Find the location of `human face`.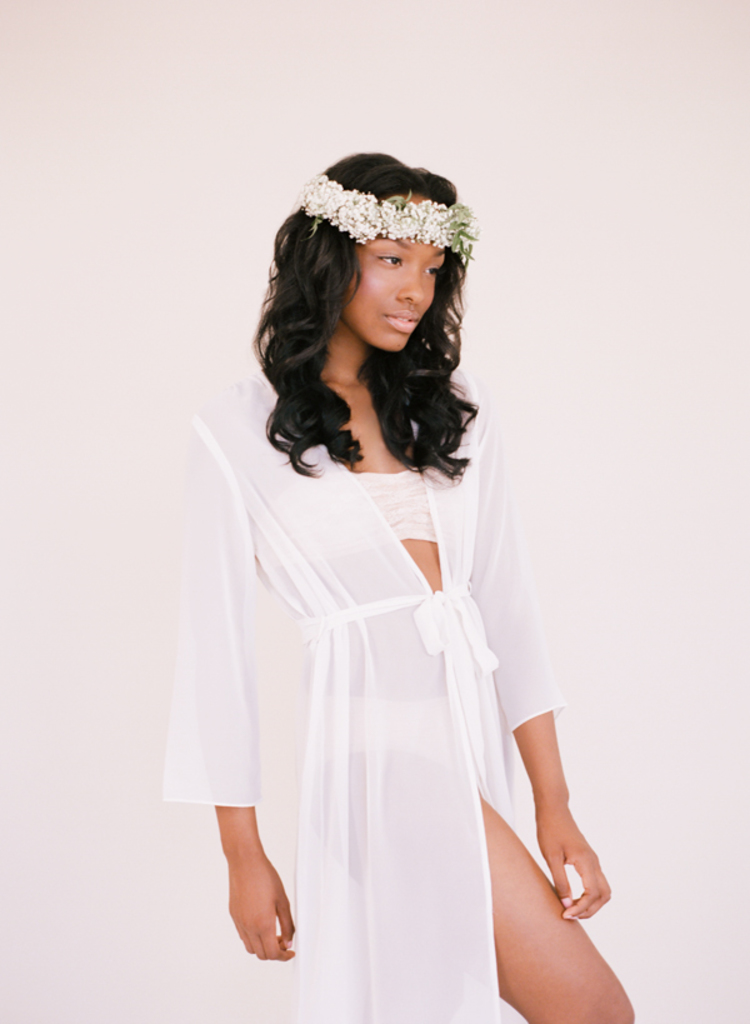
Location: bbox=(338, 193, 449, 354).
